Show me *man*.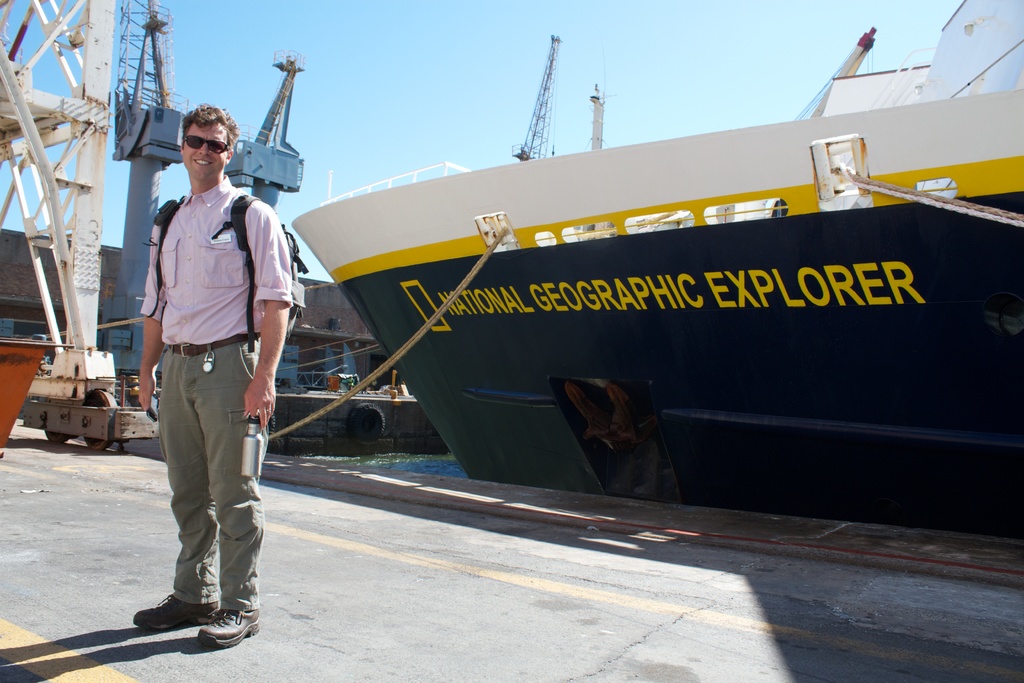
*man* is here: locate(125, 95, 282, 668).
